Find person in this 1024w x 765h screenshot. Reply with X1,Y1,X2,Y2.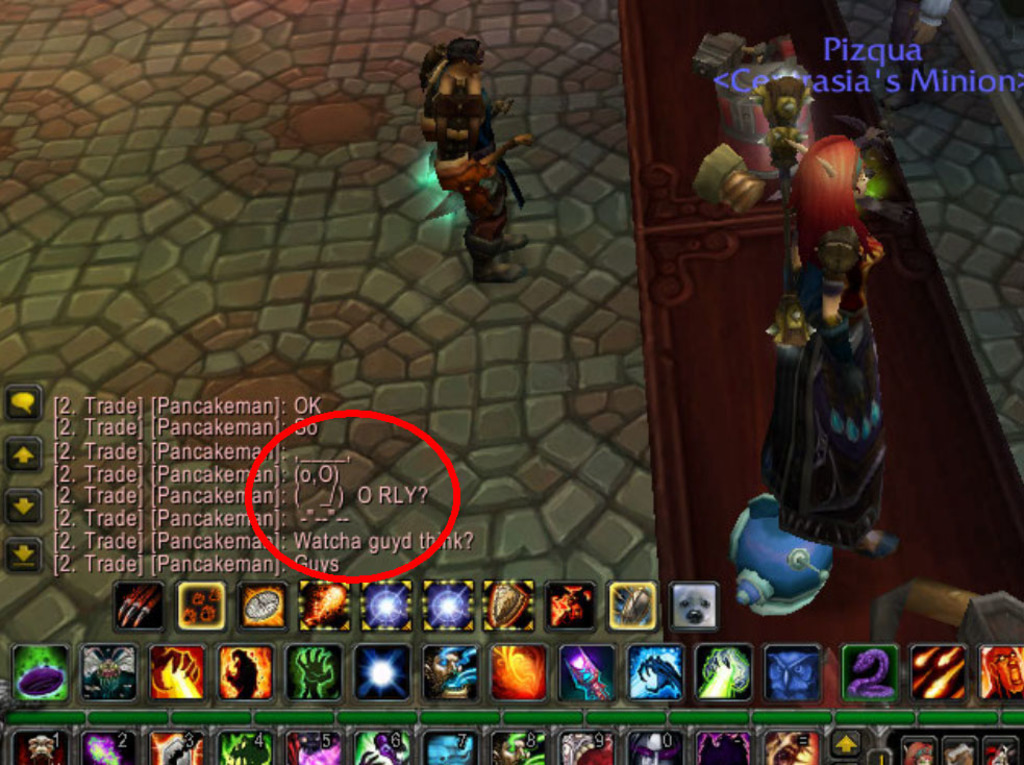
404,32,521,287.
